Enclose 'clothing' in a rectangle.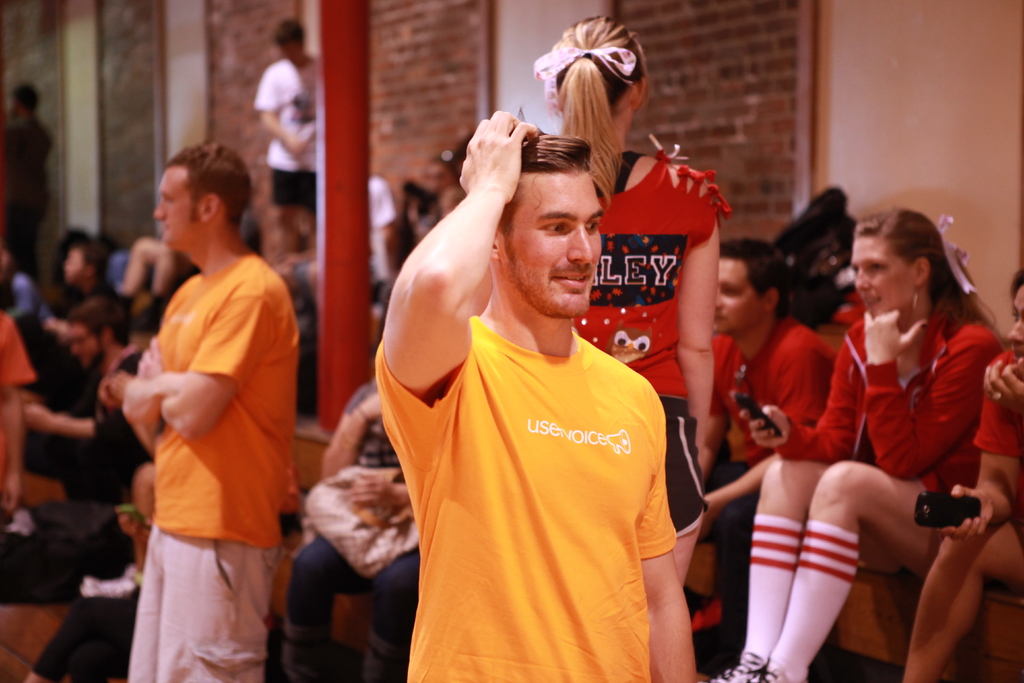
[0,311,36,388].
